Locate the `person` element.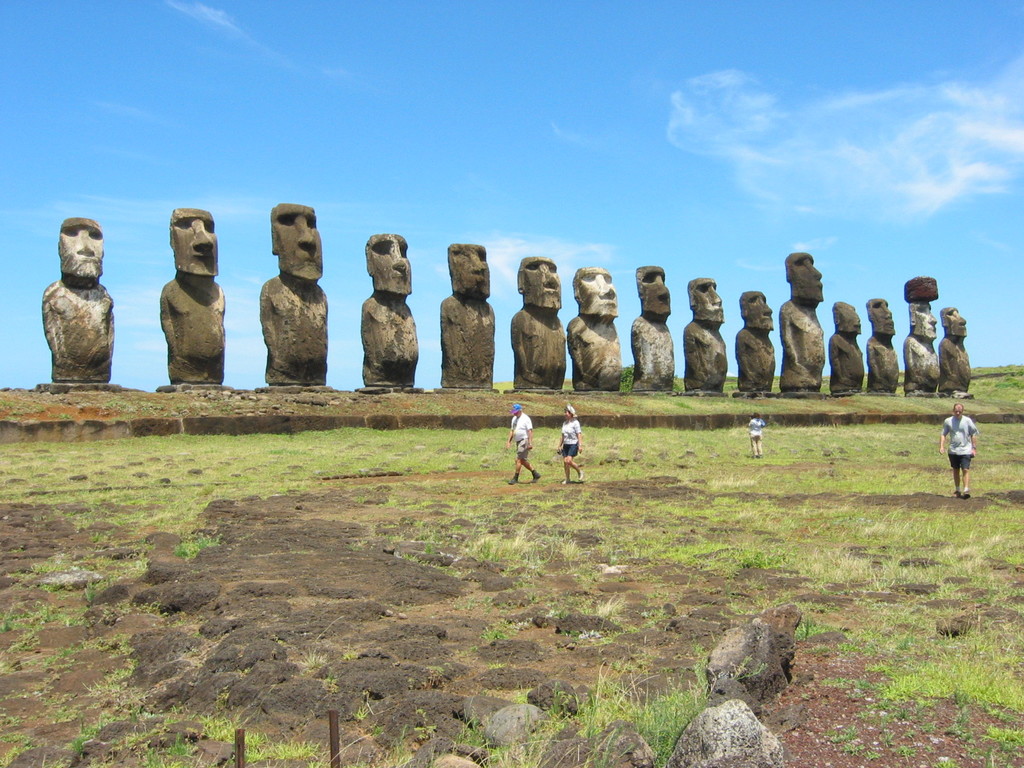
Element bbox: {"x1": 503, "y1": 396, "x2": 538, "y2": 484}.
